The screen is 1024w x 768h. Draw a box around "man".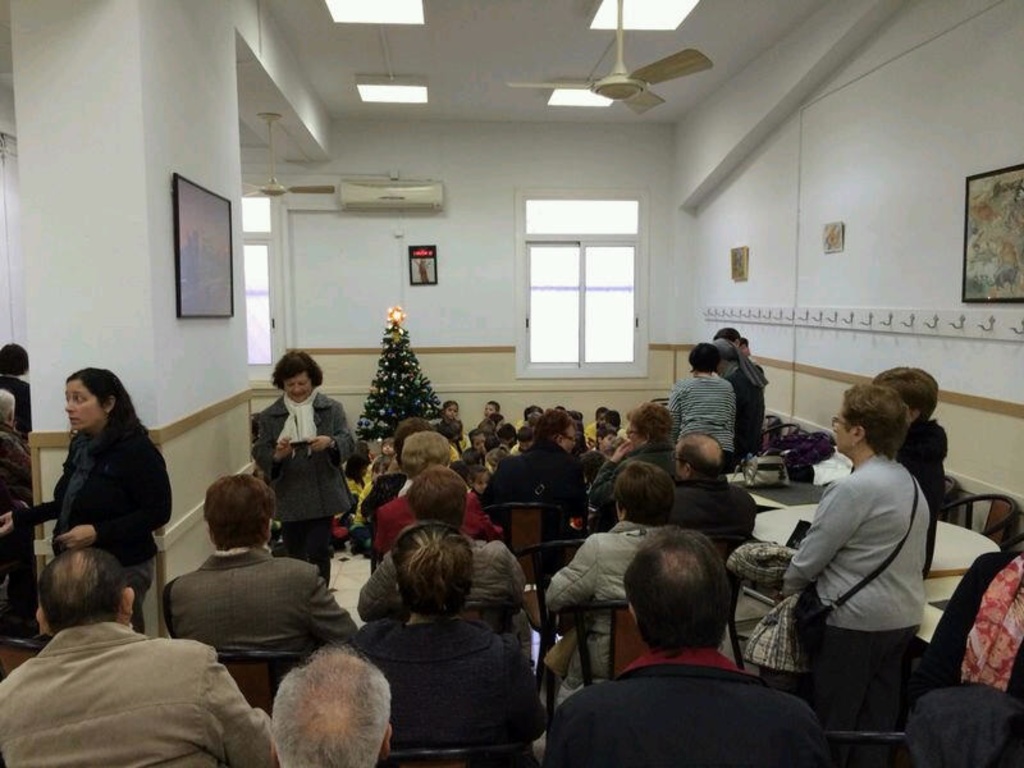
<region>270, 646, 397, 767</region>.
